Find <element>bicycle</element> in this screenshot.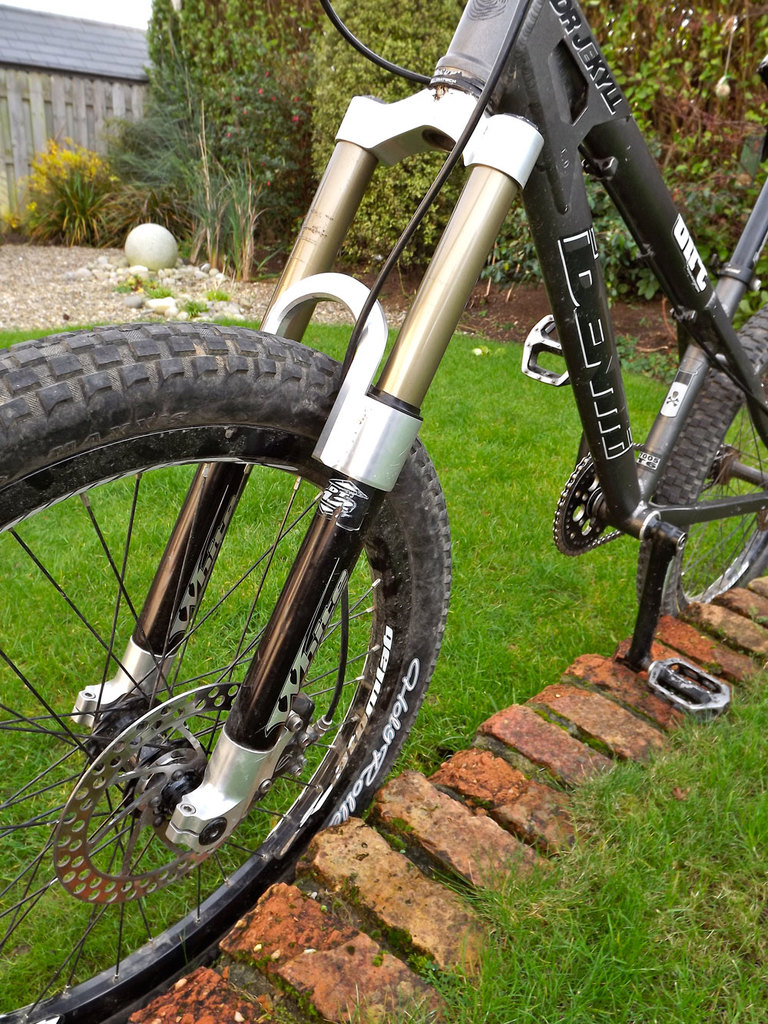
The bounding box for <element>bicycle</element> is <region>0, 0, 767, 990</region>.
